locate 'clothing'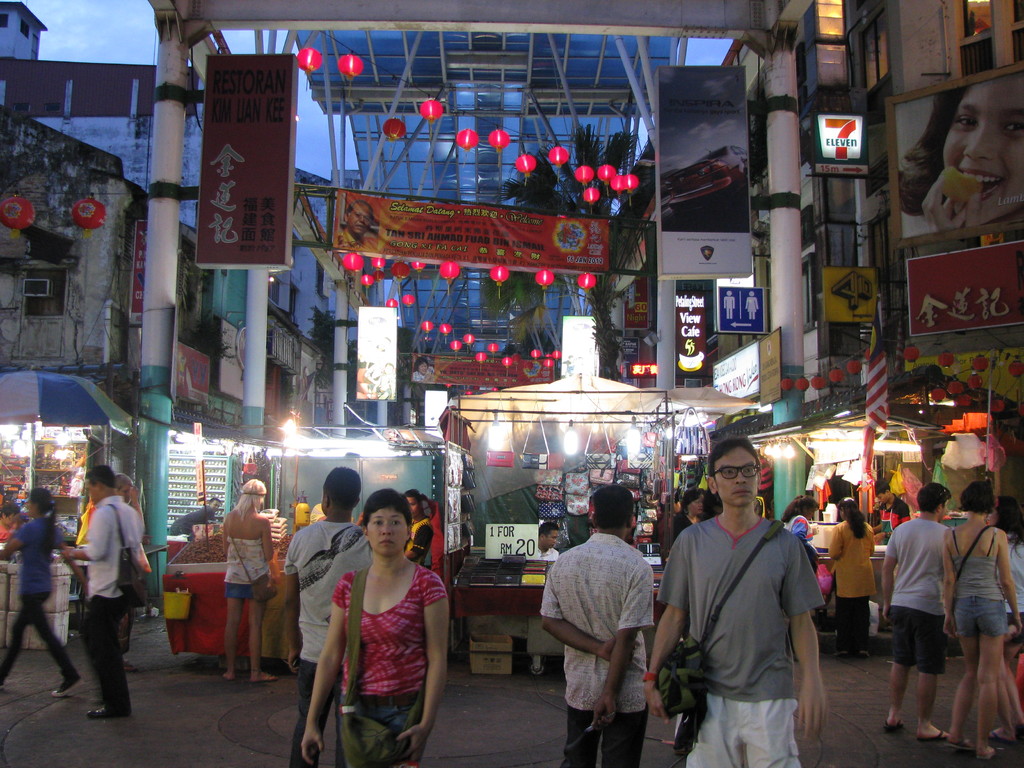
[x1=338, y1=226, x2=379, y2=253]
